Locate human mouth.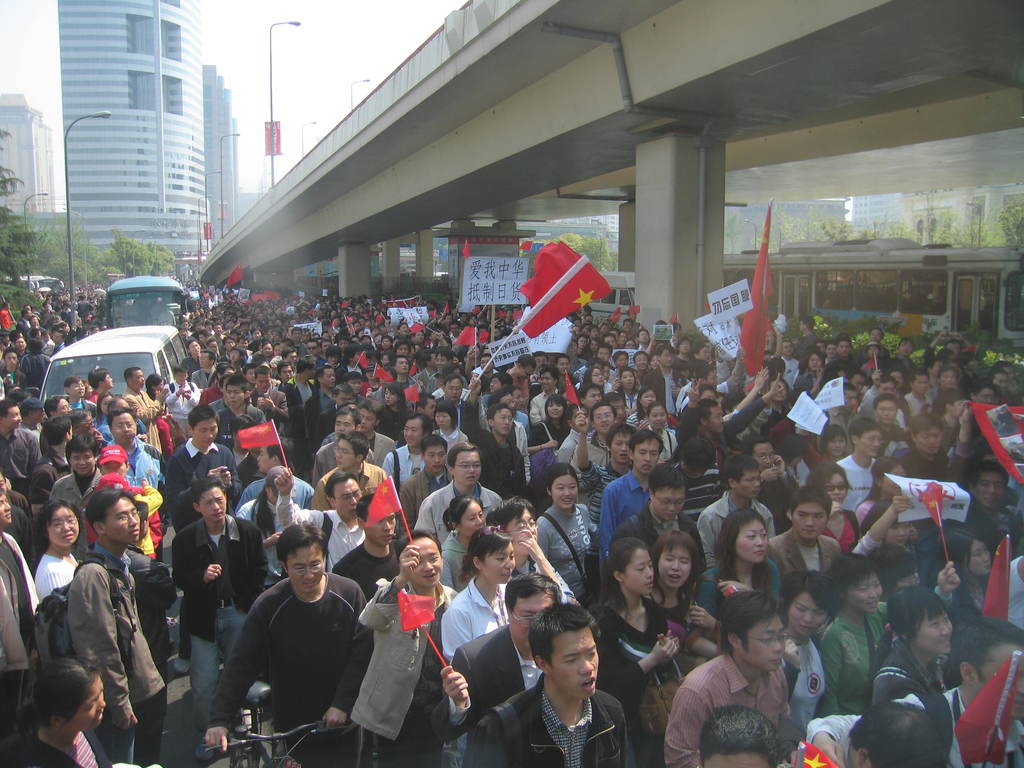
Bounding box: select_region(380, 531, 395, 541).
